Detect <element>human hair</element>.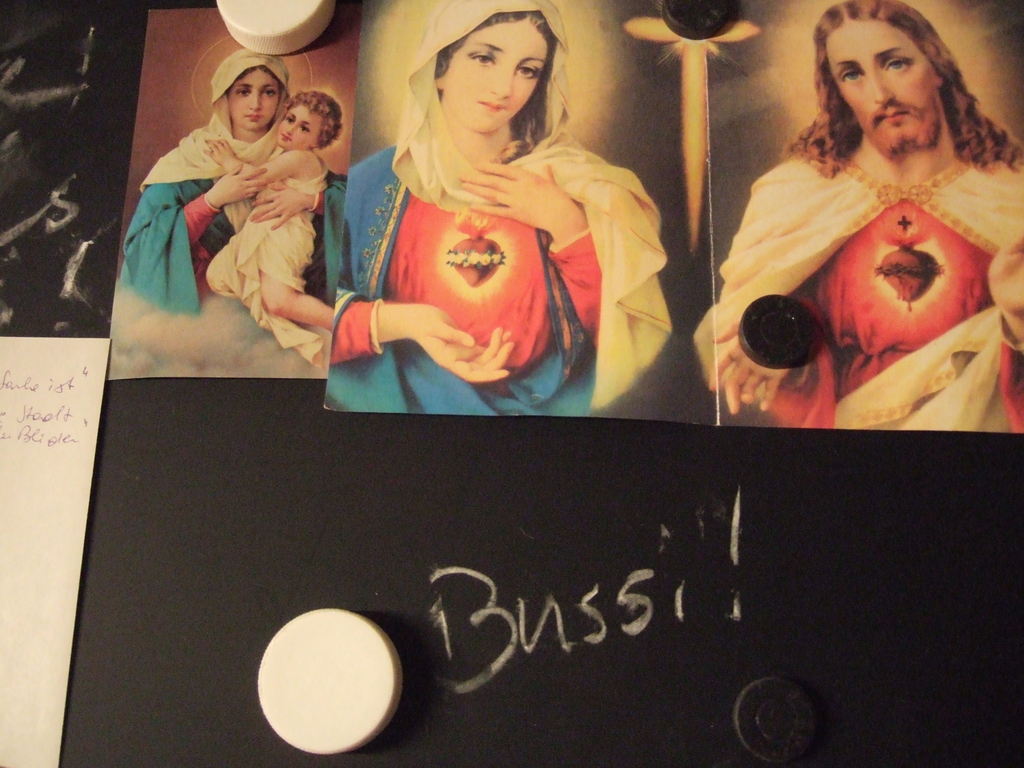
Detected at [left=228, top=63, right=287, bottom=98].
